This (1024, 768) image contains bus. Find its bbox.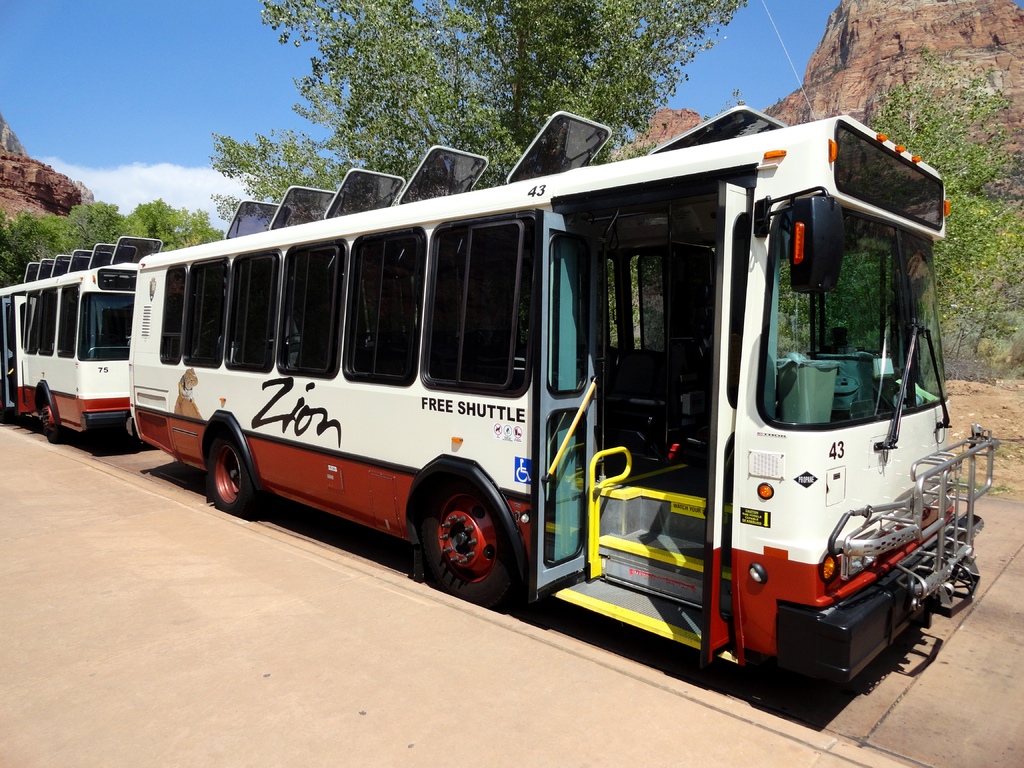
region(128, 103, 998, 706).
